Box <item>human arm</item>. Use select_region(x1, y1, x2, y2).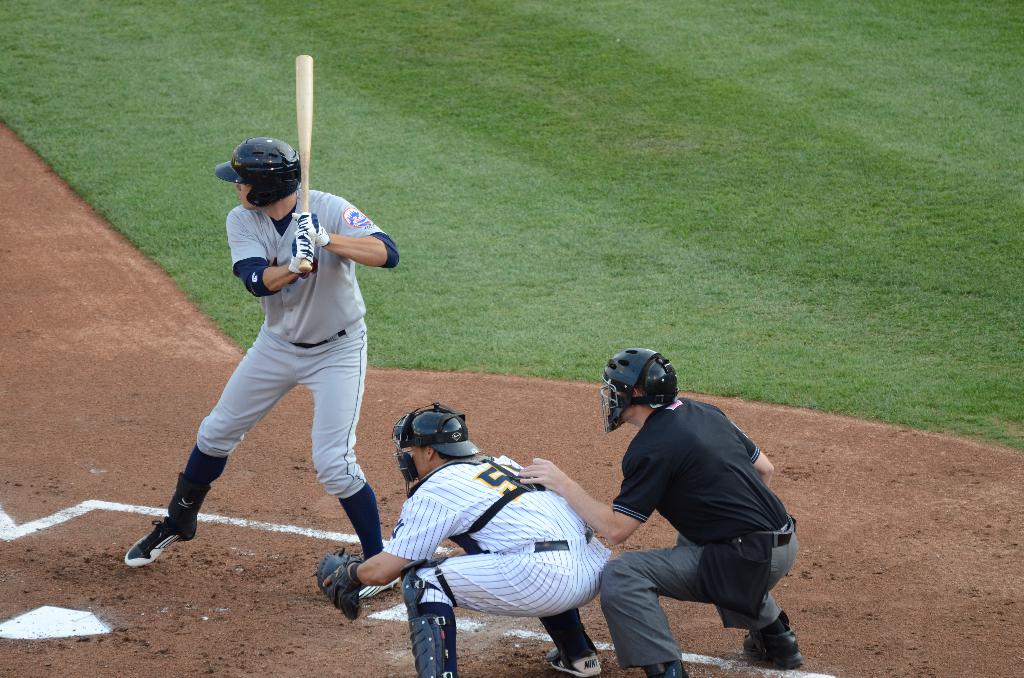
select_region(719, 407, 787, 479).
